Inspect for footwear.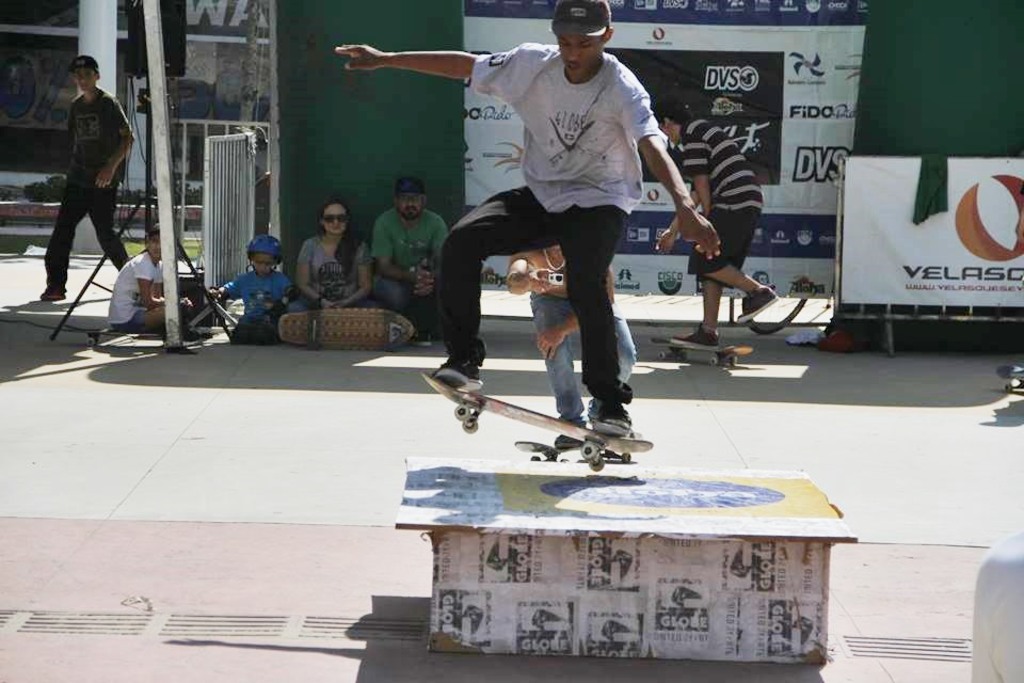
Inspection: 736,283,779,321.
